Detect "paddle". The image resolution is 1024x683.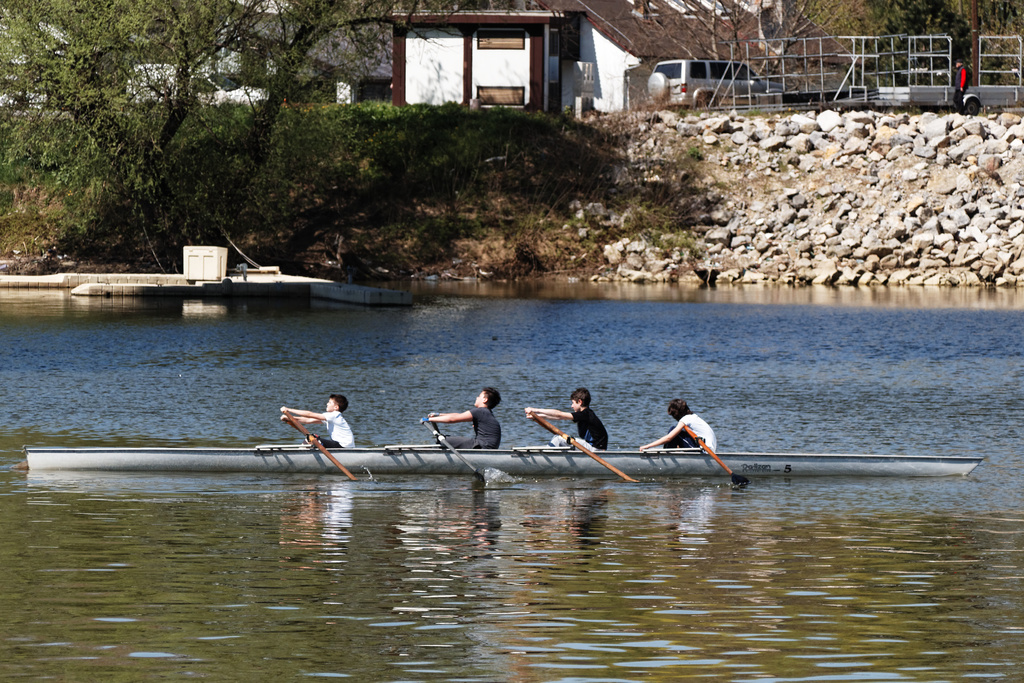
{"left": 418, "top": 417, "right": 488, "bottom": 478}.
